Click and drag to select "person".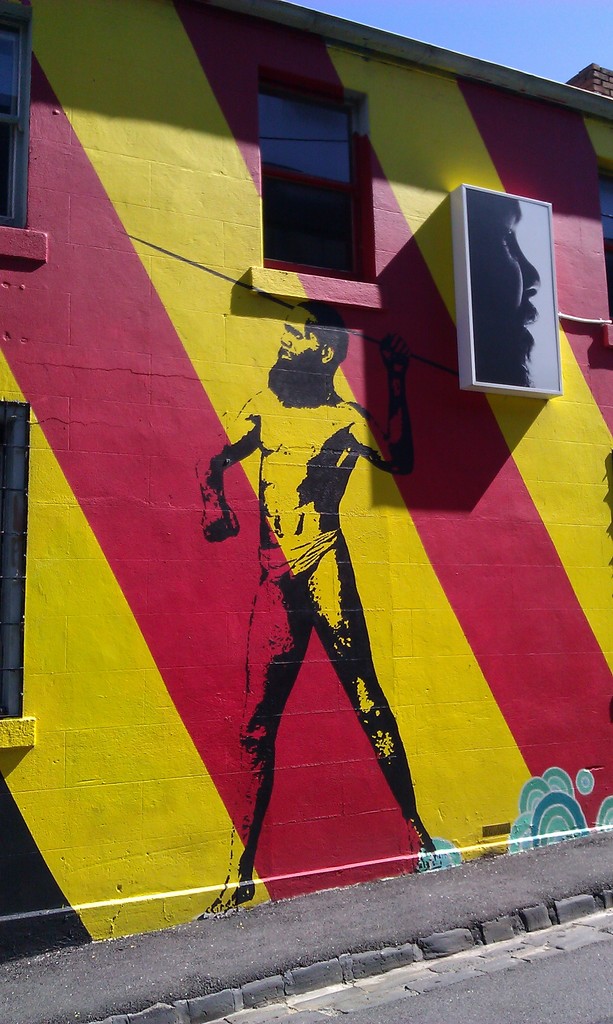
Selection: <bbox>470, 190, 542, 388</bbox>.
